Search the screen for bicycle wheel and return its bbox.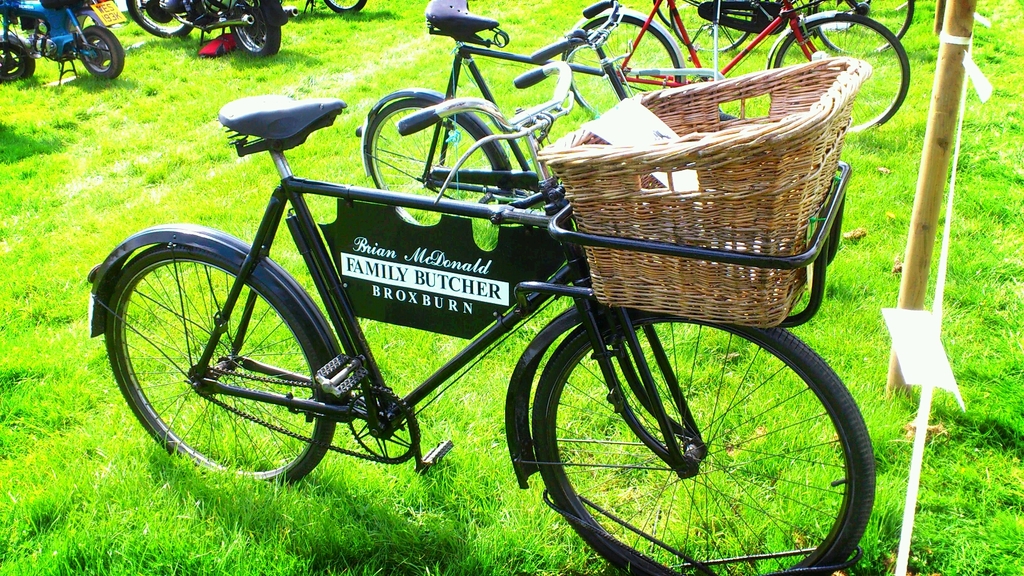
Found: x1=106, y1=245, x2=335, y2=470.
